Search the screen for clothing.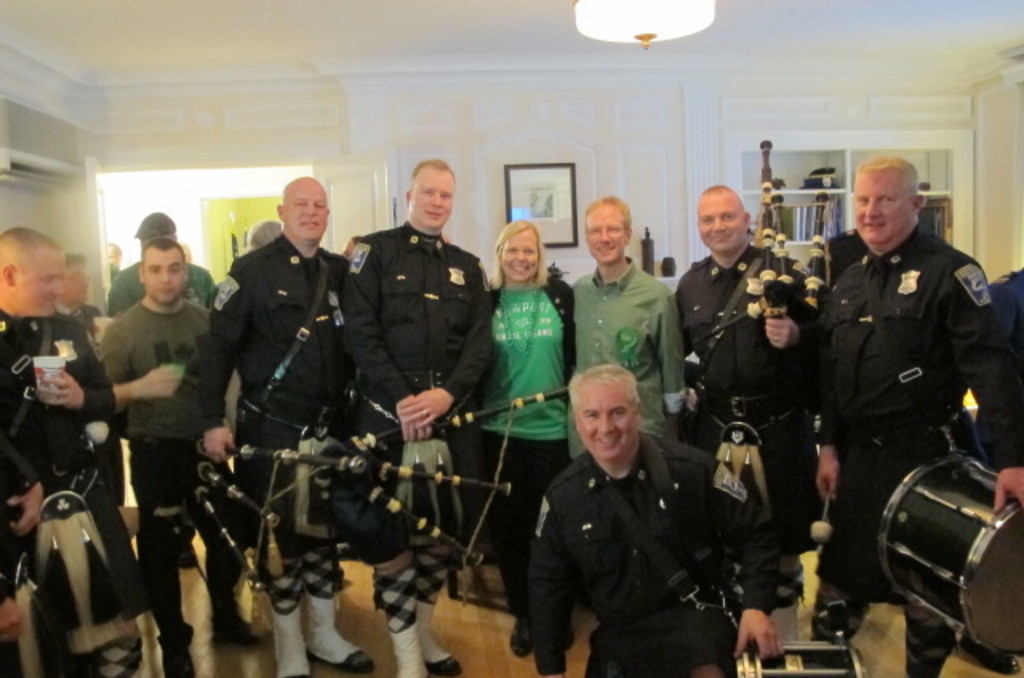
Found at 568:254:688:461.
